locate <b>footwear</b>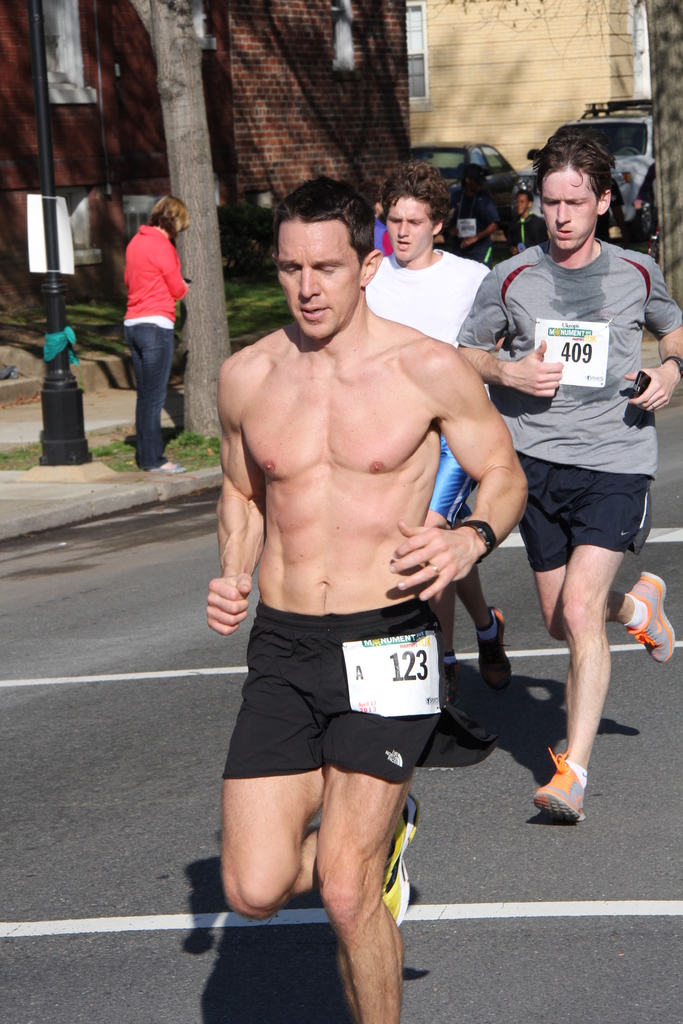
box=[440, 699, 506, 739]
